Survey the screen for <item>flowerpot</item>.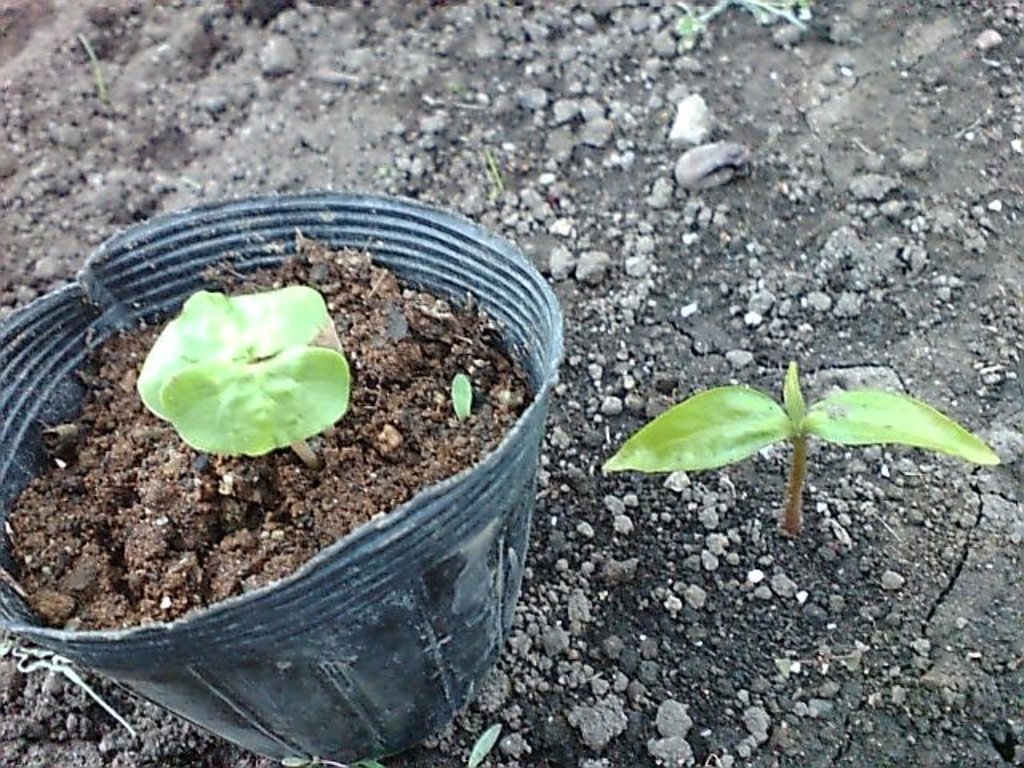
Survey found: [x1=2, y1=210, x2=542, y2=747].
